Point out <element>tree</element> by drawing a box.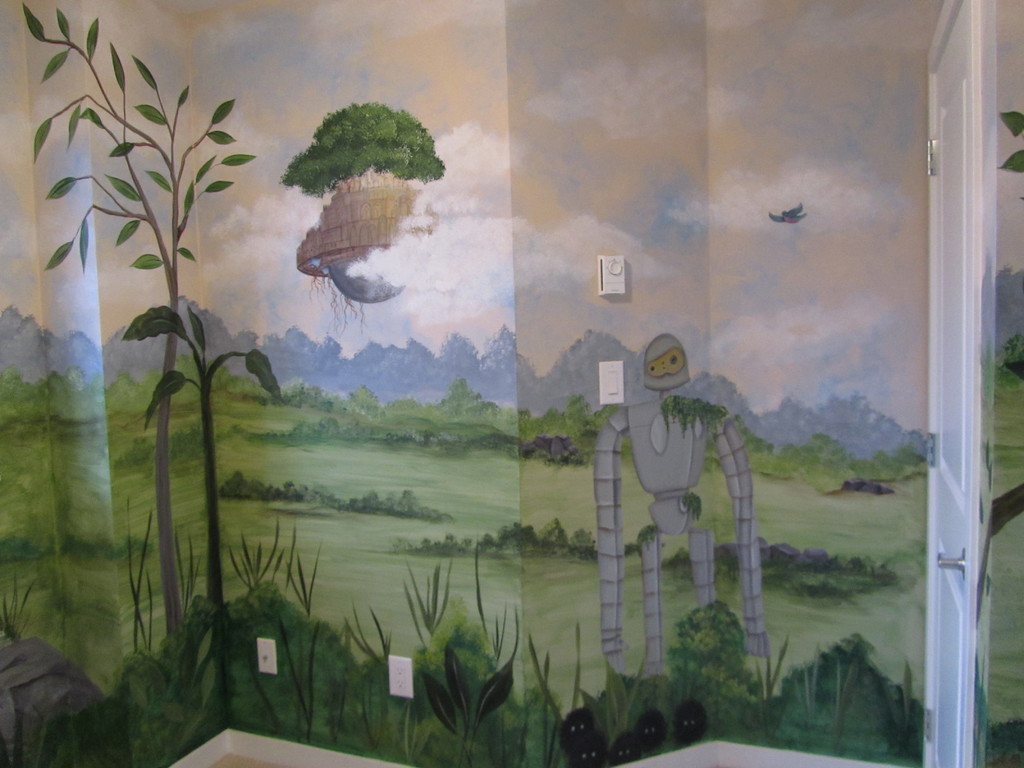
(left=392, top=326, right=436, bottom=404).
